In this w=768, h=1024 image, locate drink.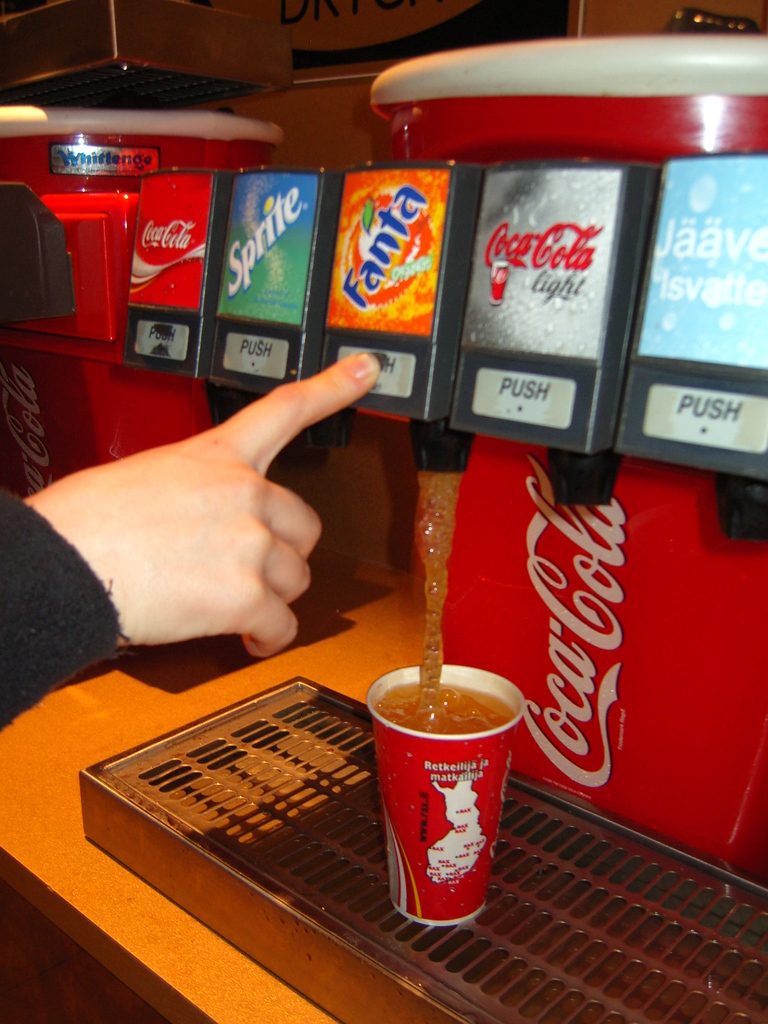
Bounding box: bbox=(381, 468, 518, 732).
